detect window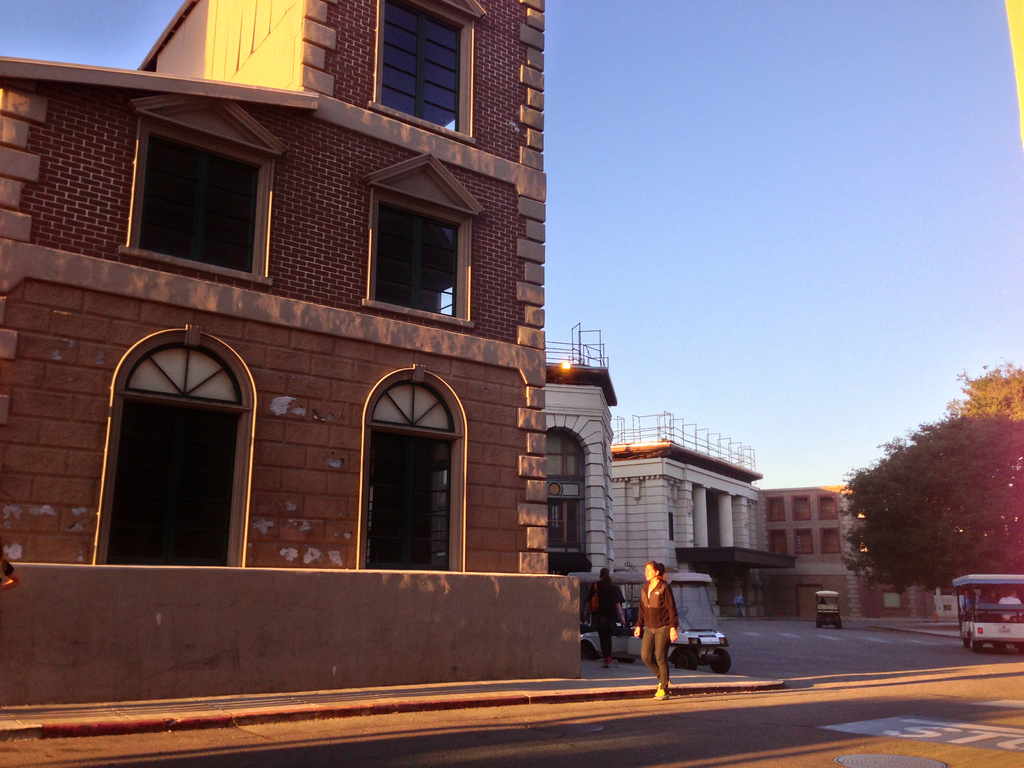
(547,497,579,548)
